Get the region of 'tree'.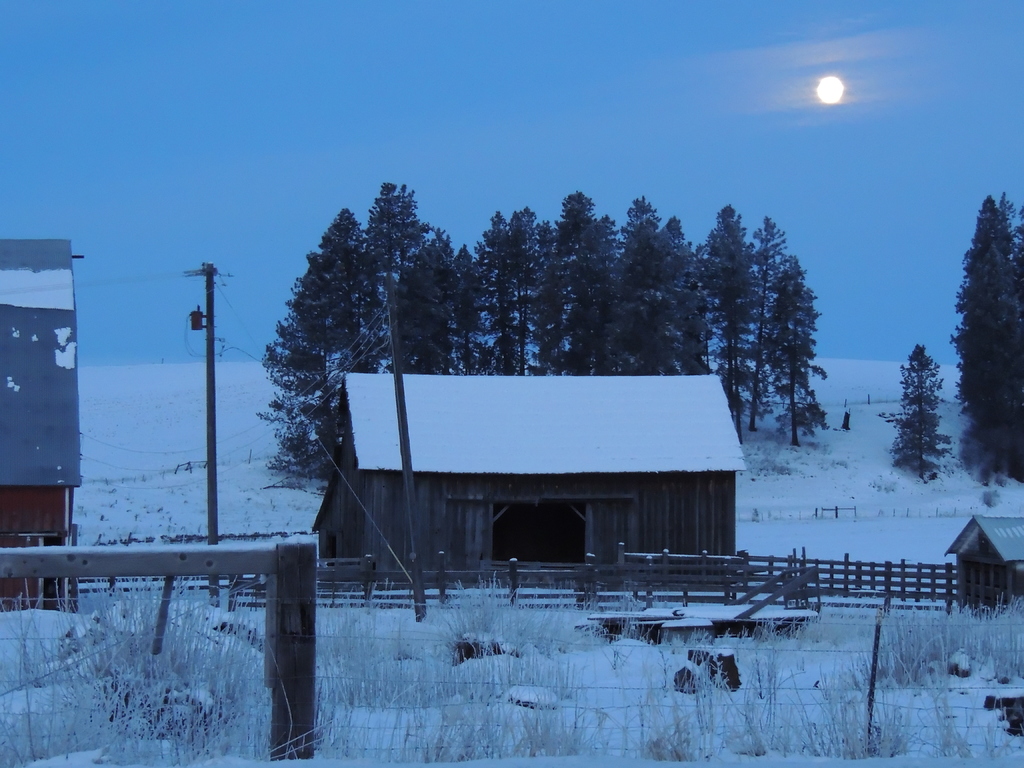
l=947, t=189, r=1023, b=484.
